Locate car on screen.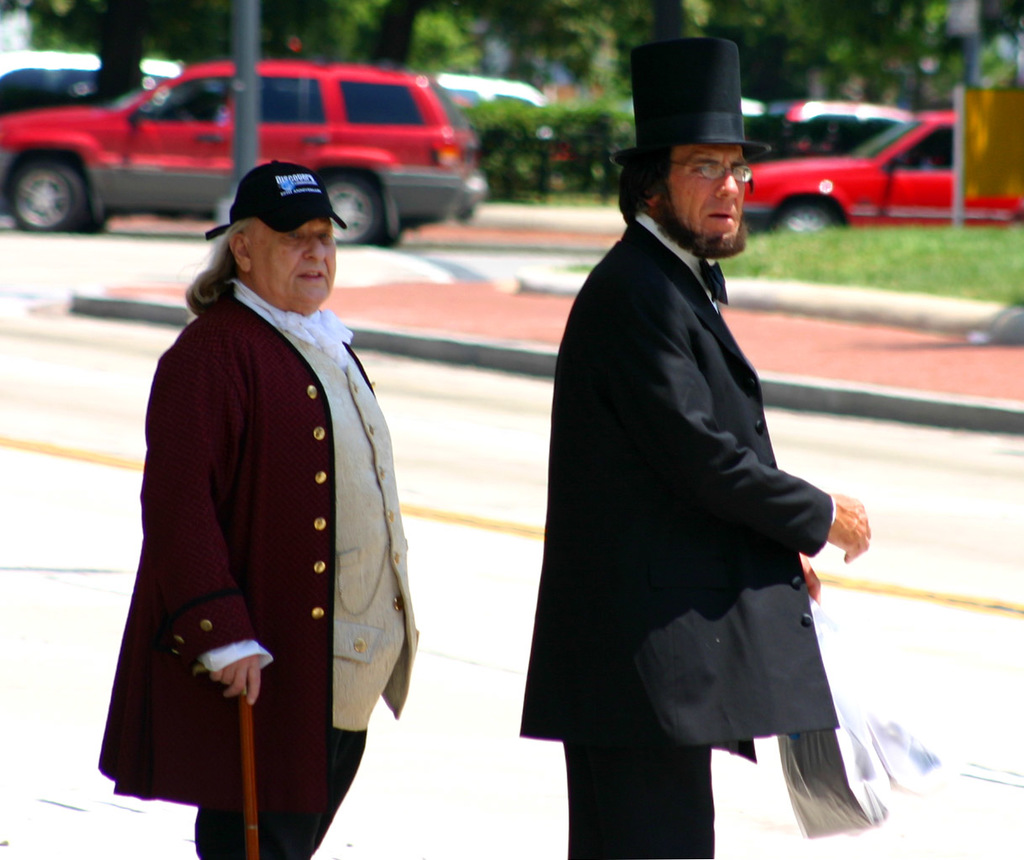
On screen at l=747, t=108, r=1023, b=228.
